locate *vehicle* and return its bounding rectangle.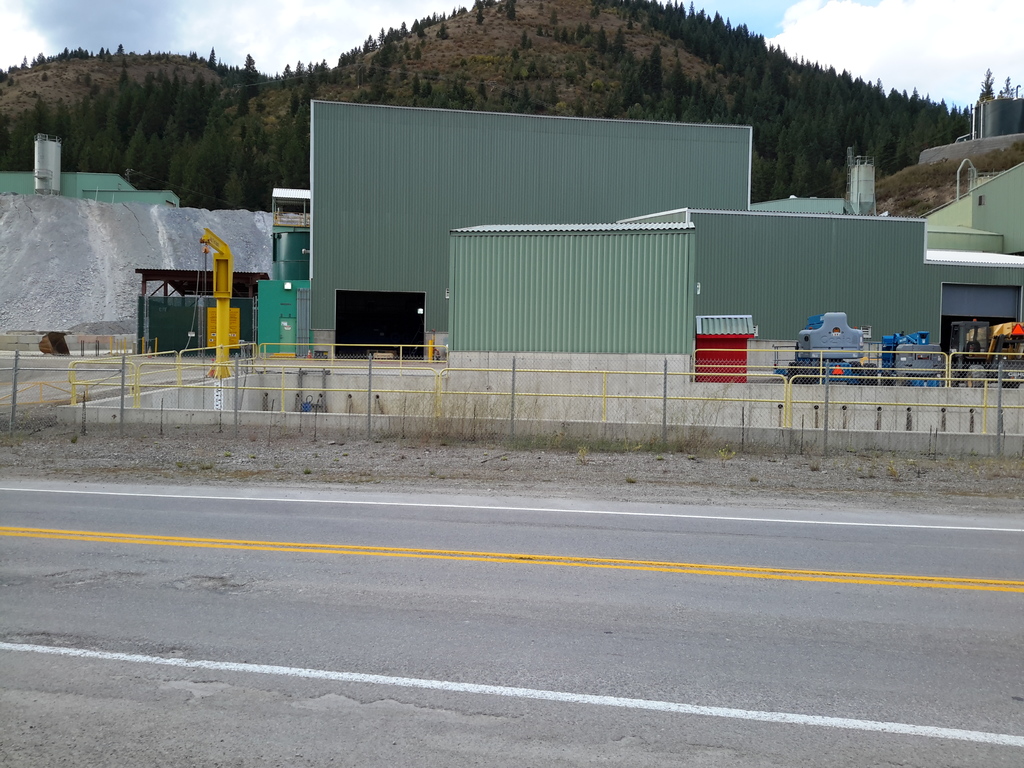
[946, 317, 1023, 388].
